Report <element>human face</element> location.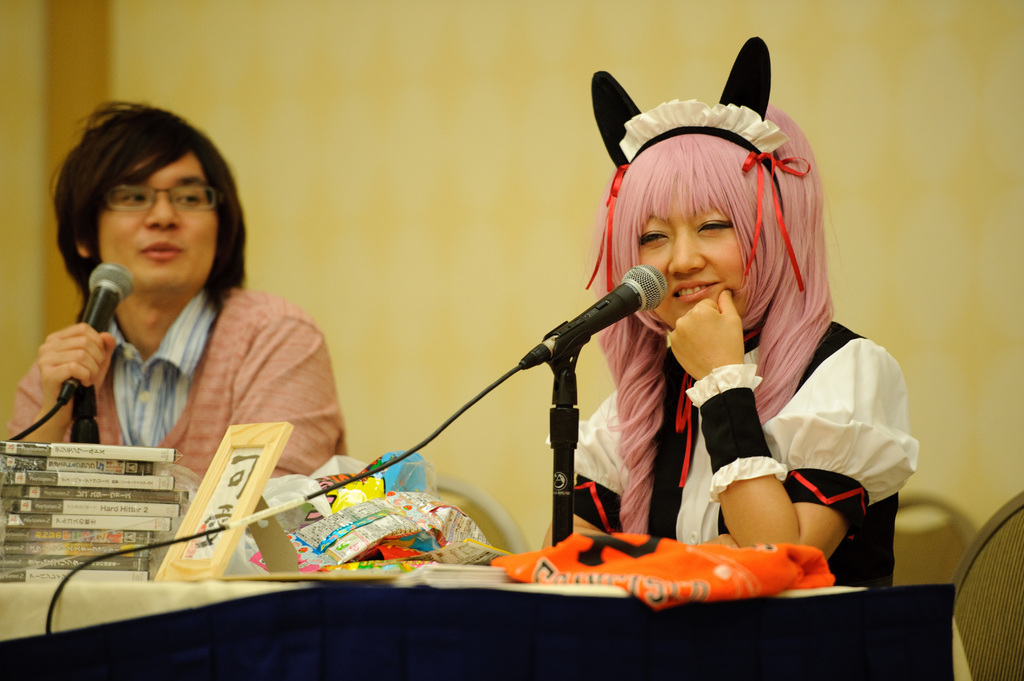
Report: (left=635, top=196, right=745, bottom=335).
